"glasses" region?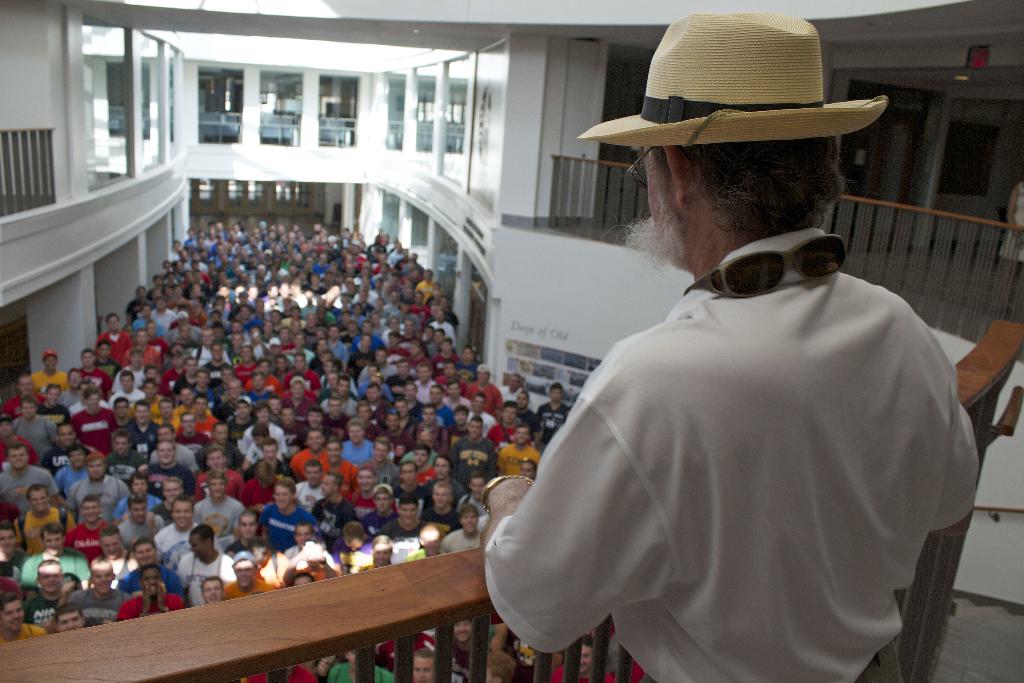
Rect(627, 145, 697, 186)
